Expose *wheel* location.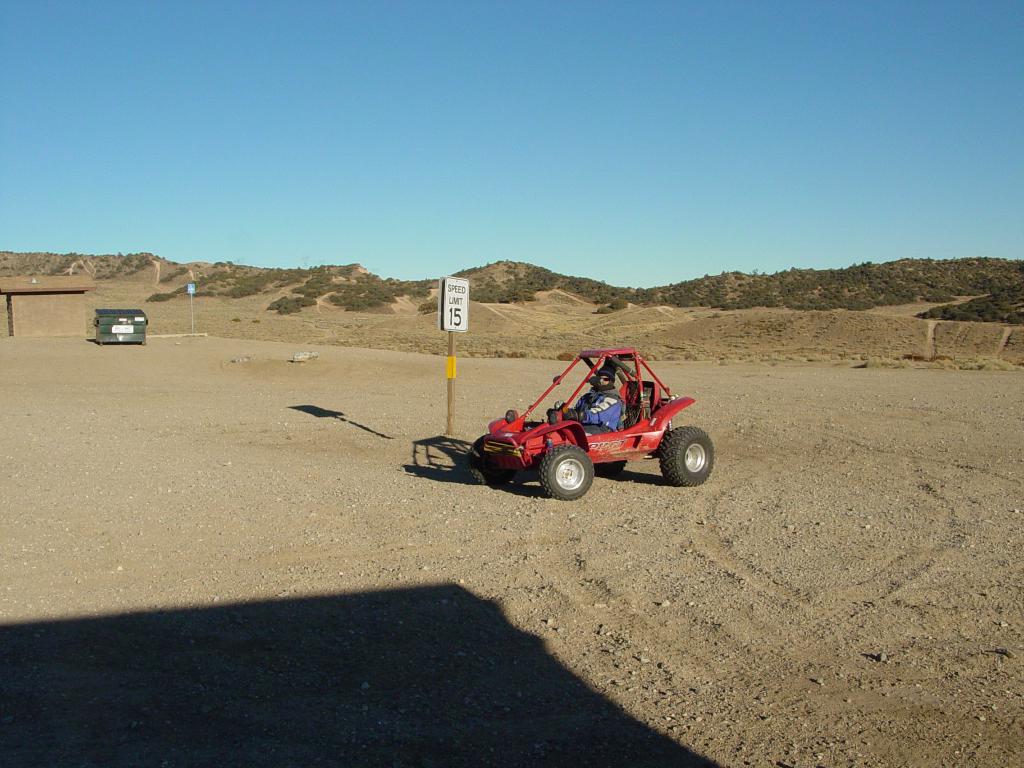
Exposed at rect(468, 431, 509, 491).
